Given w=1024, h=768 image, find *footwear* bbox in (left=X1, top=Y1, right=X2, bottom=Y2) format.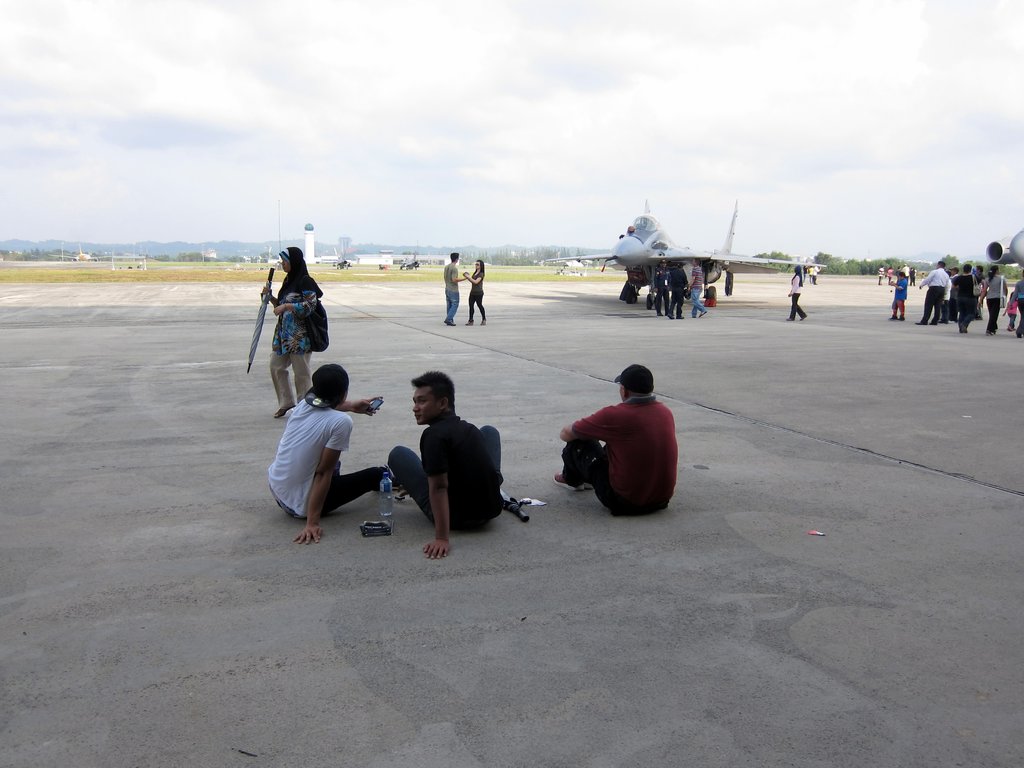
(left=666, top=314, right=675, bottom=321).
